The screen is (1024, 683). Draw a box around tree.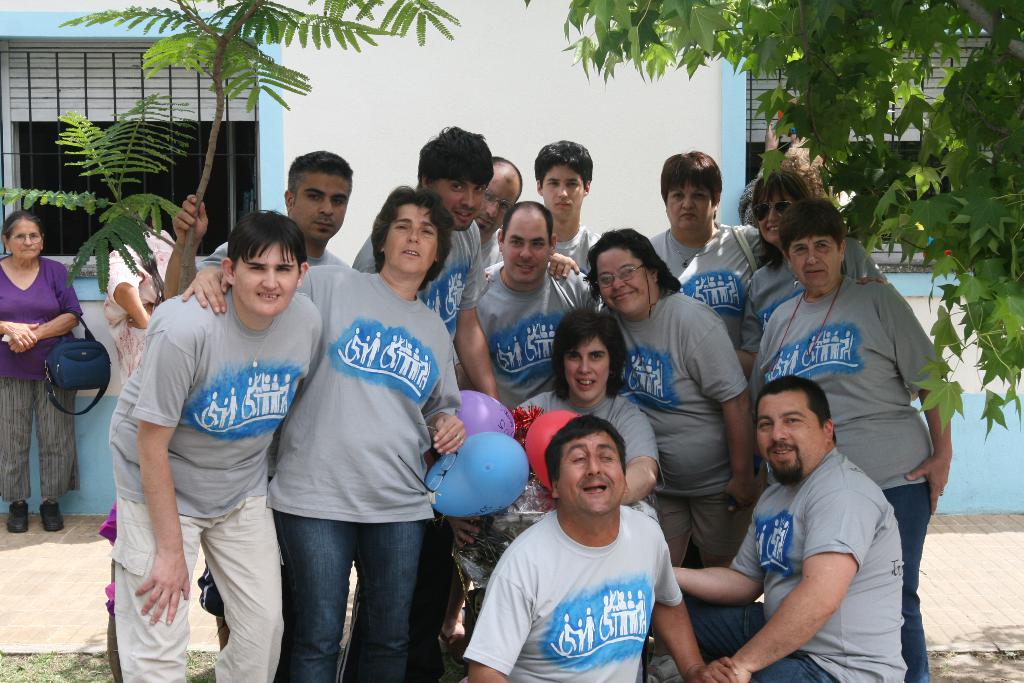
x1=0 y1=0 x2=461 y2=303.
